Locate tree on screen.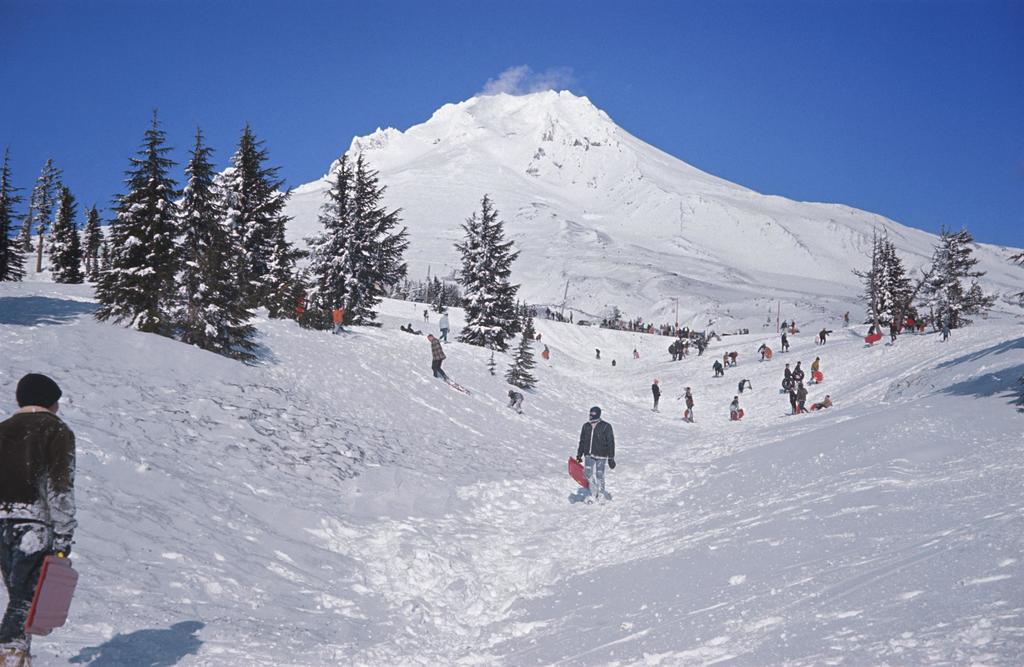
On screen at [503, 357, 541, 399].
